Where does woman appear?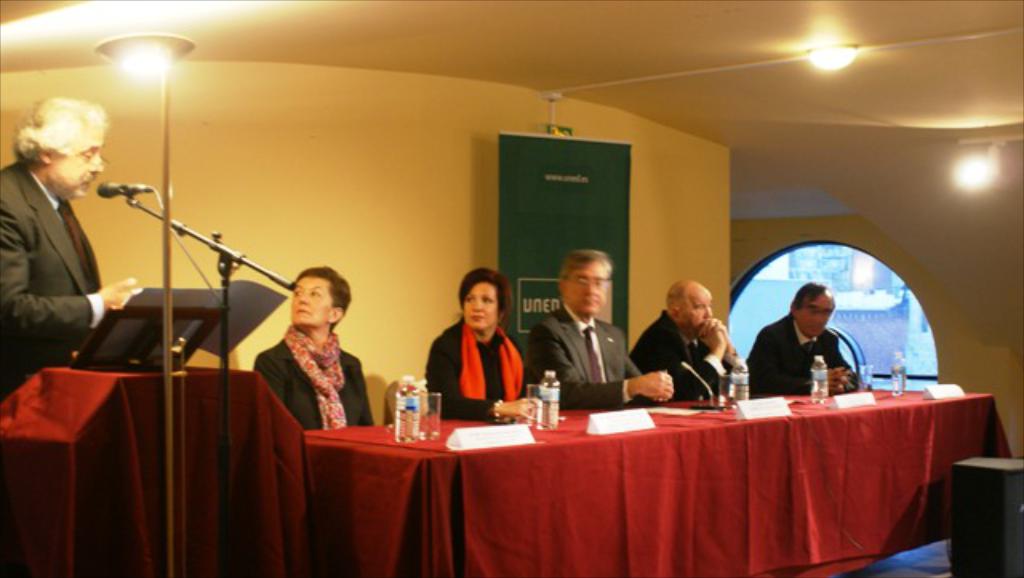
Appears at 262, 256, 389, 436.
